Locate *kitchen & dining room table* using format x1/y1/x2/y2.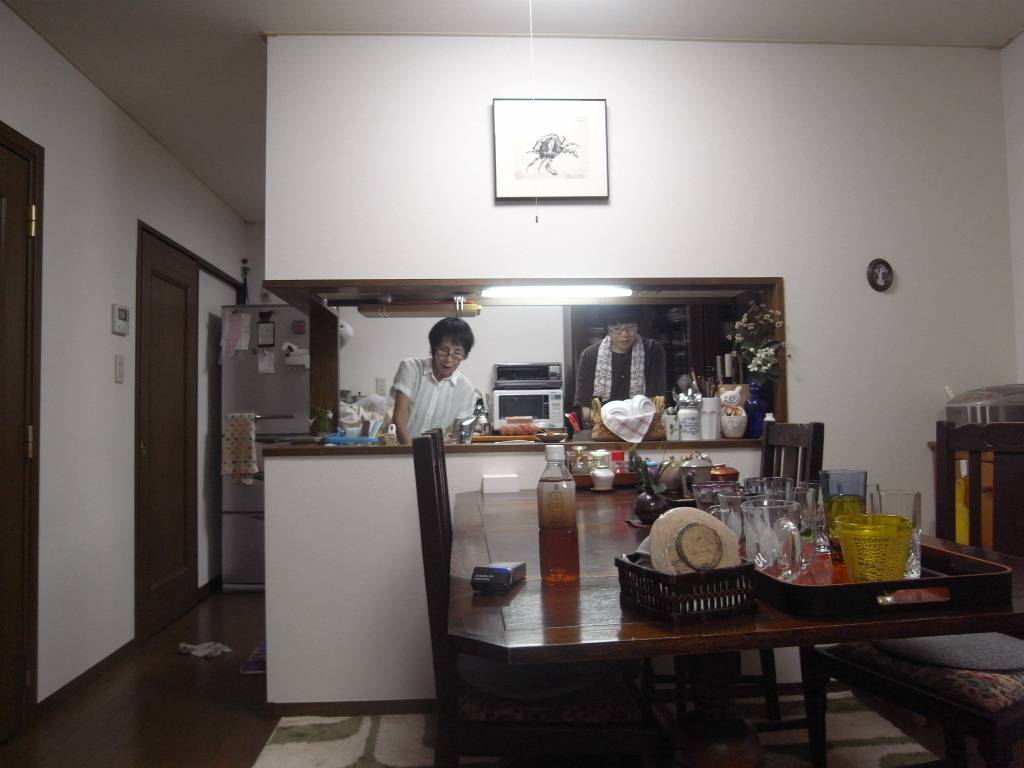
412/415/1023/767.
